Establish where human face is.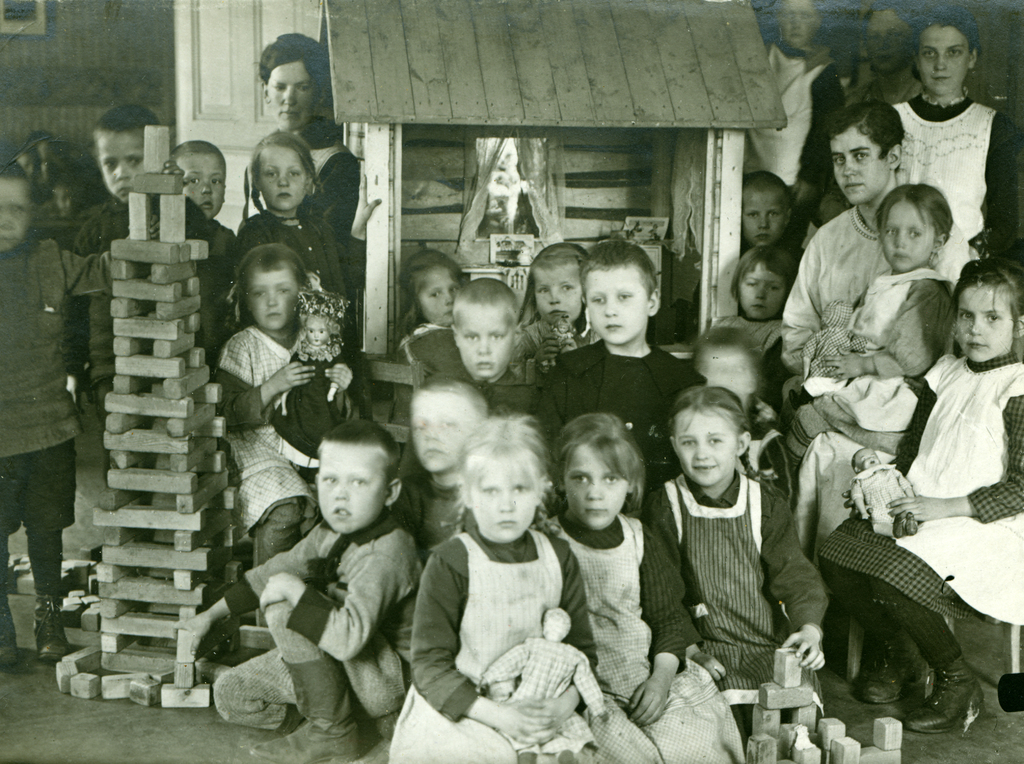
Established at bbox(308, 318, 325, 344).
